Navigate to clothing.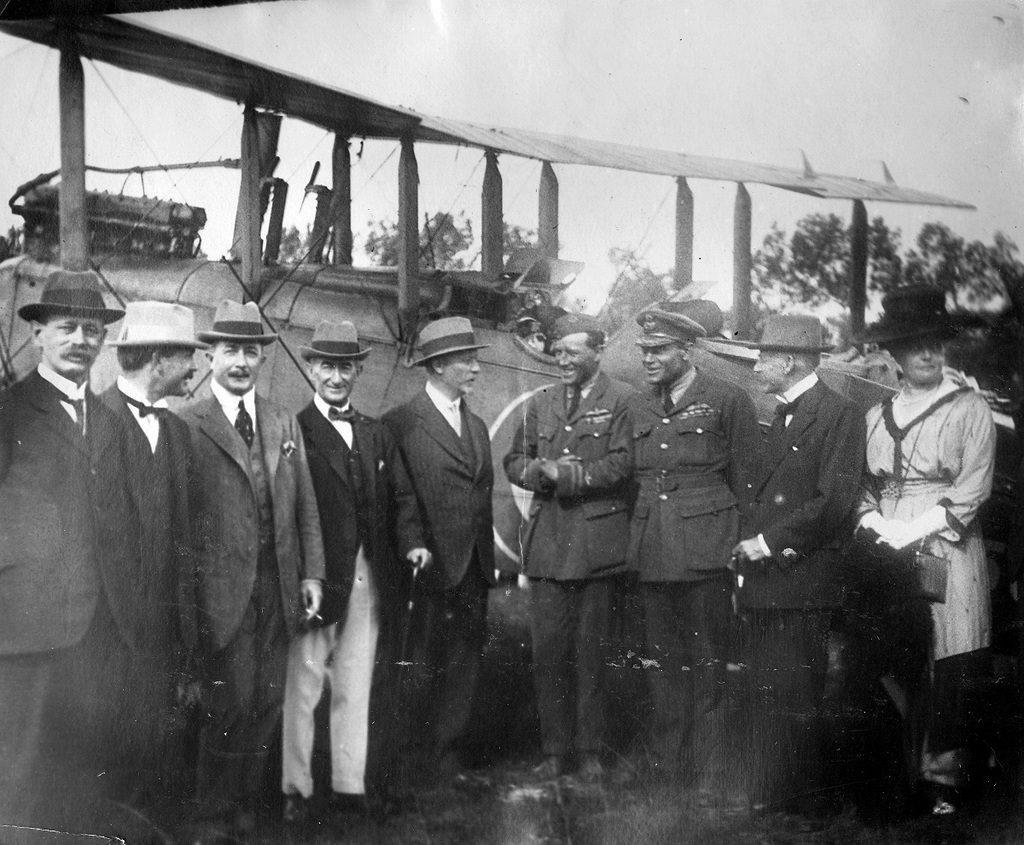
Navigation target: box=[632, 576, 730, 782].
